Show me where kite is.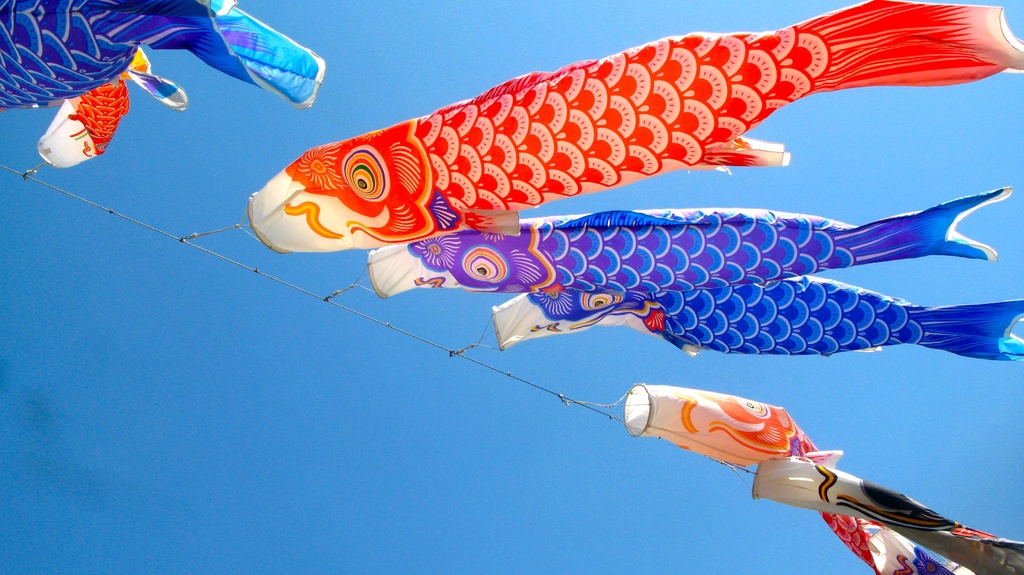
kite is at {"left": 246, "top": 0, "right": 1023, "bottom": 254}.
